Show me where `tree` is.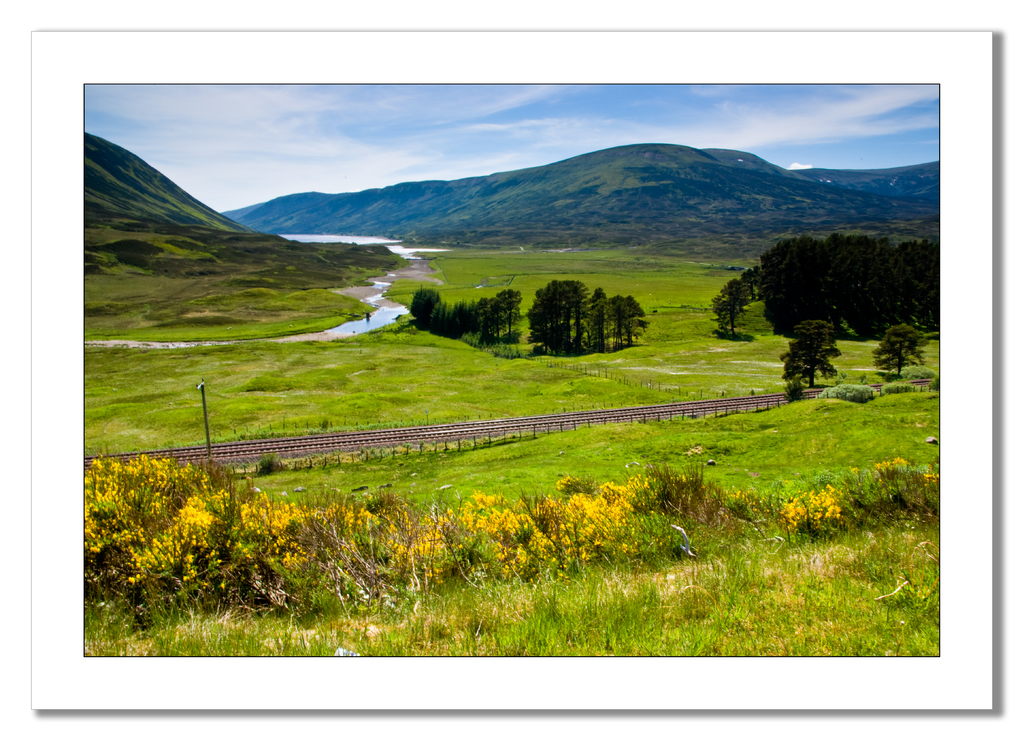
`tree` is at [left=710, top=276, right=756, bottom=342].
